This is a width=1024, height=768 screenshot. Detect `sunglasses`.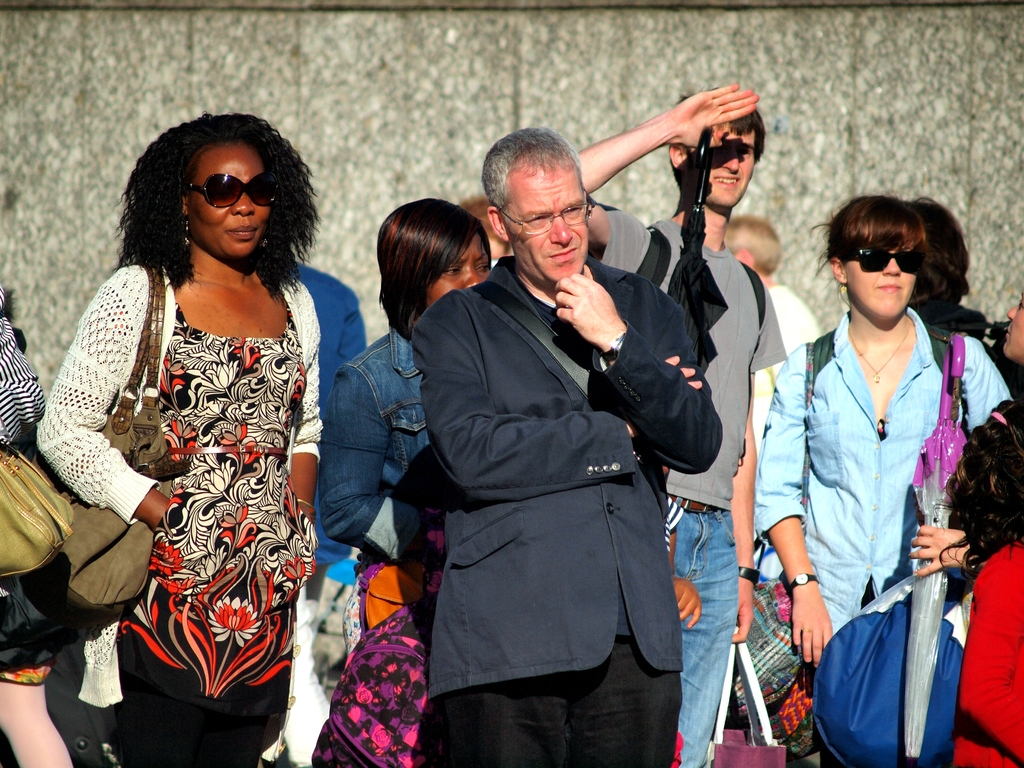
rect(191, 172, 282, 213).
